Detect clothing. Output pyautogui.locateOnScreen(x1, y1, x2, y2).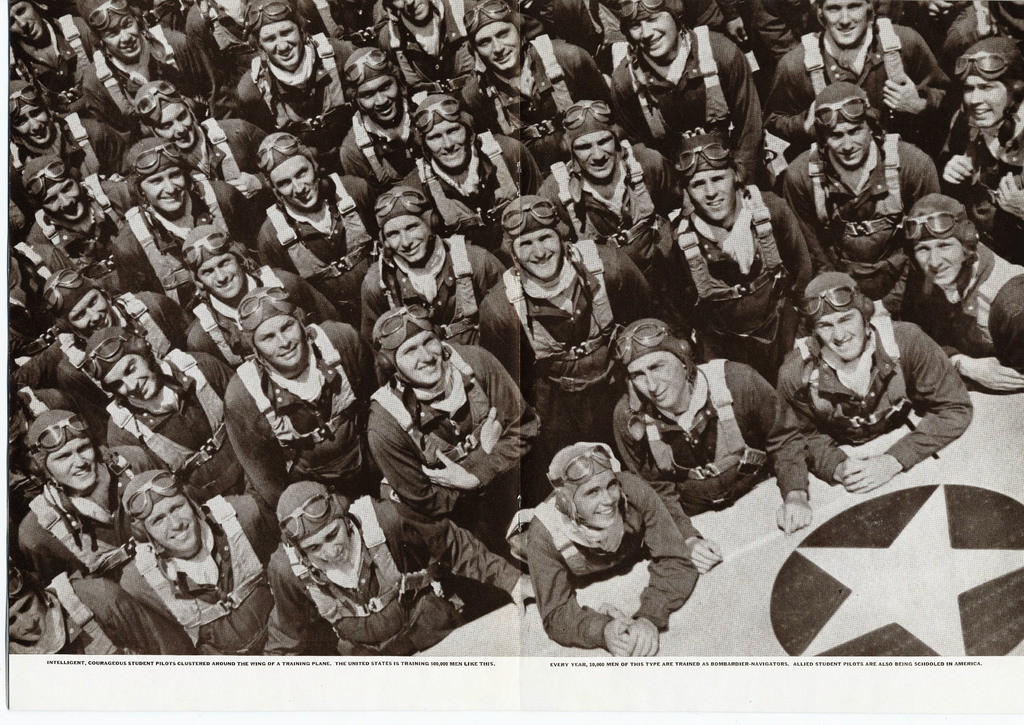
pyautogui.locateOnScreen(506, 447, 723, 658).
